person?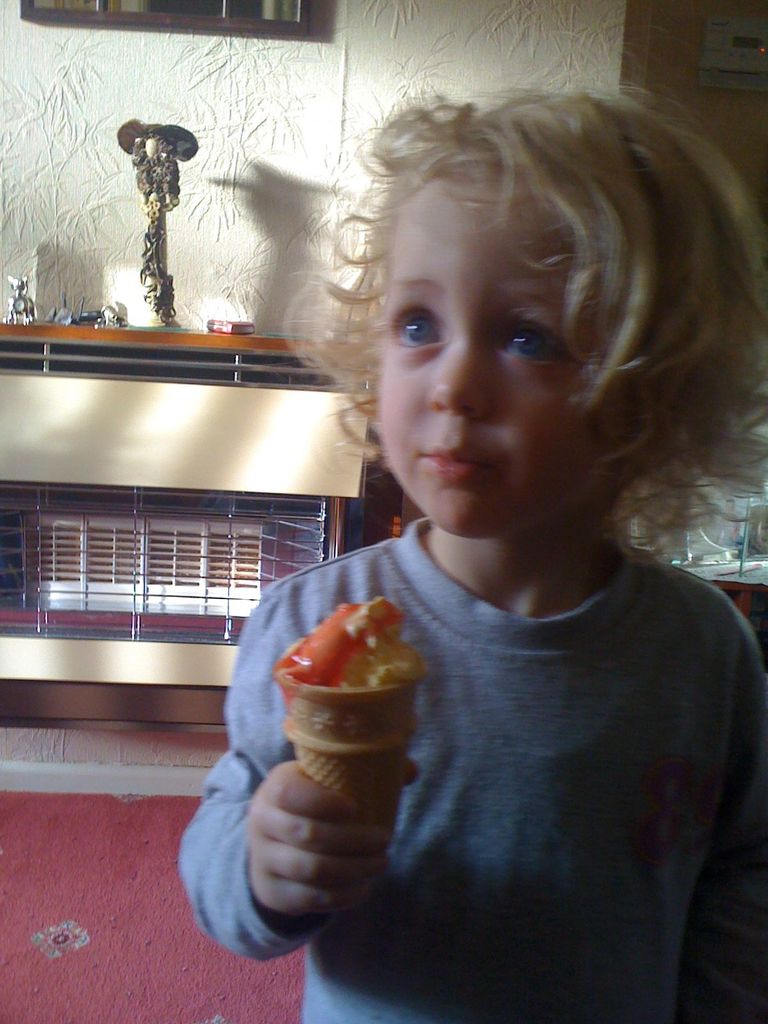
<box>239,109,767,1023</box>
